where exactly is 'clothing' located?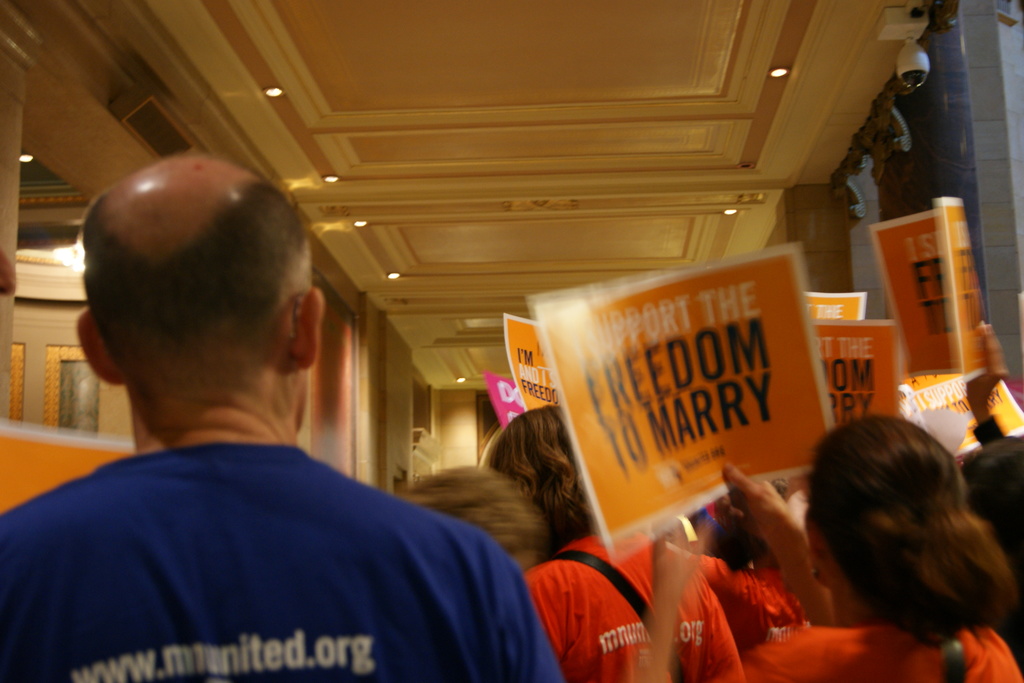
Its bounding box is detection(532, 539, 796, 682).
